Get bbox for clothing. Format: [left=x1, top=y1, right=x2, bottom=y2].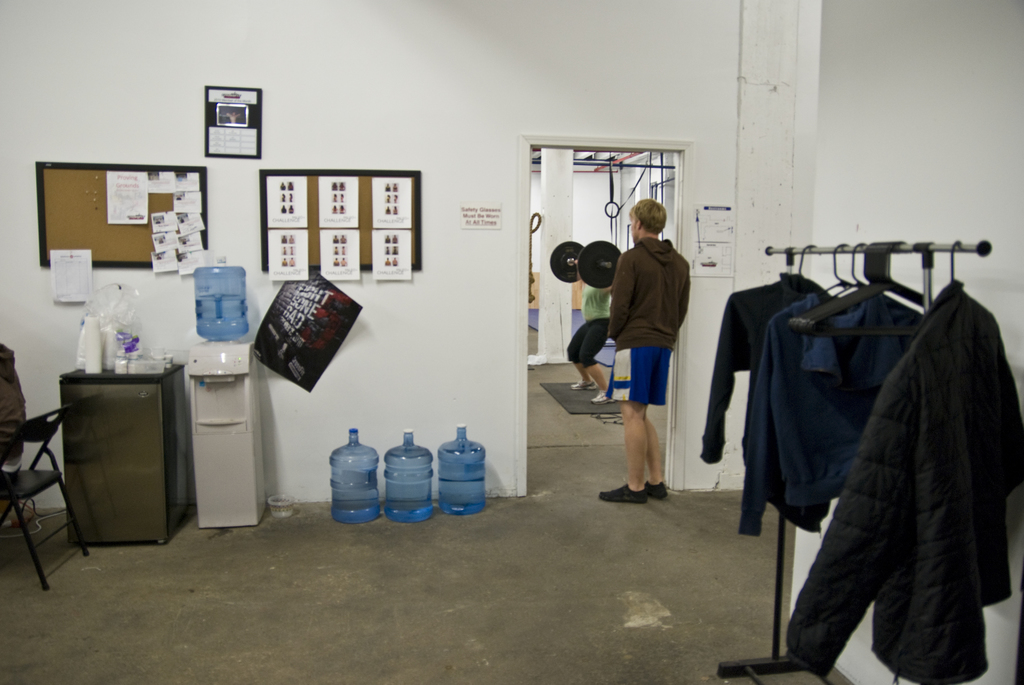
[left=609, top=224, right=689, bottom=404].
